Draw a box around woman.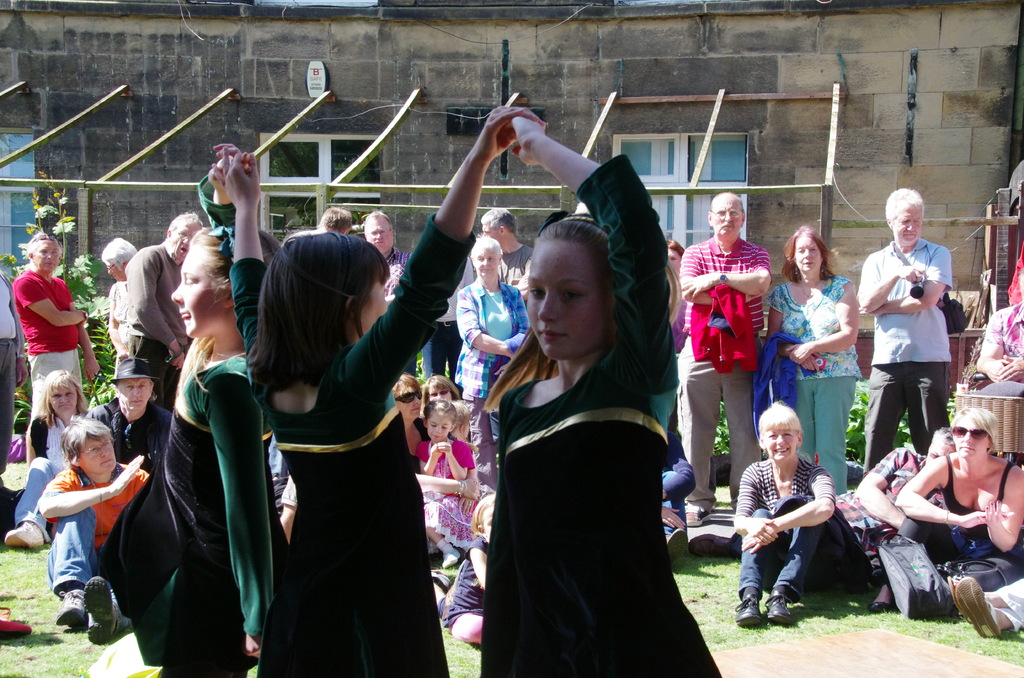
(35, 417, 172, 638).
